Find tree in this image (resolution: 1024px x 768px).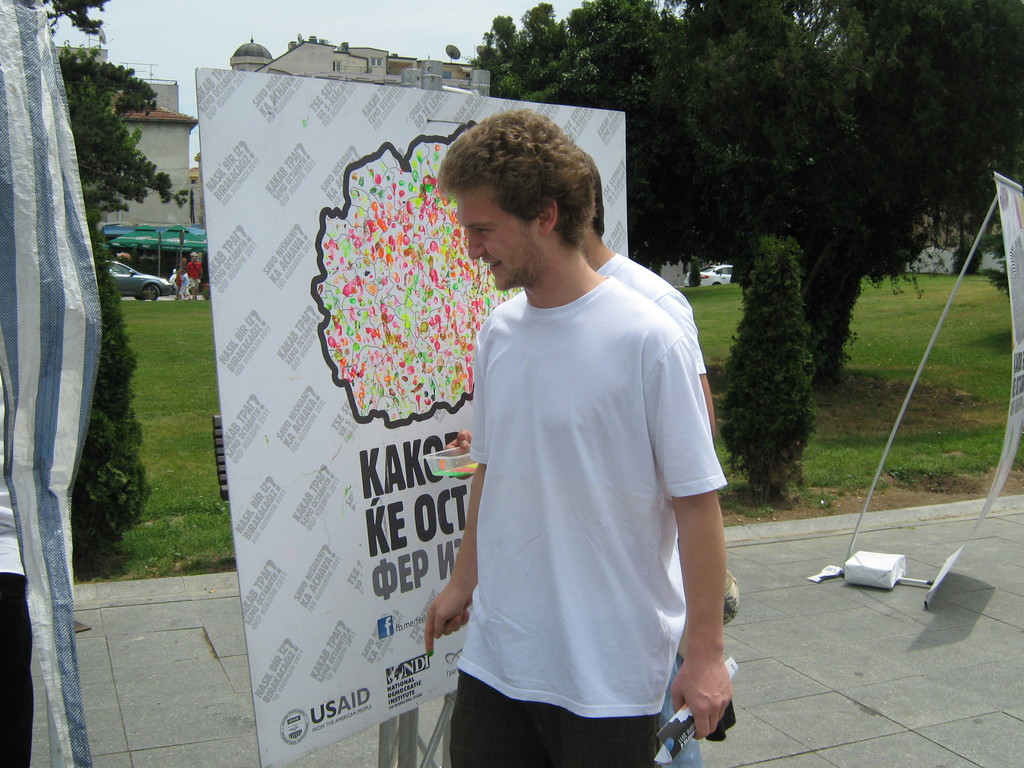
select_region(43, 0, 189, 554).
